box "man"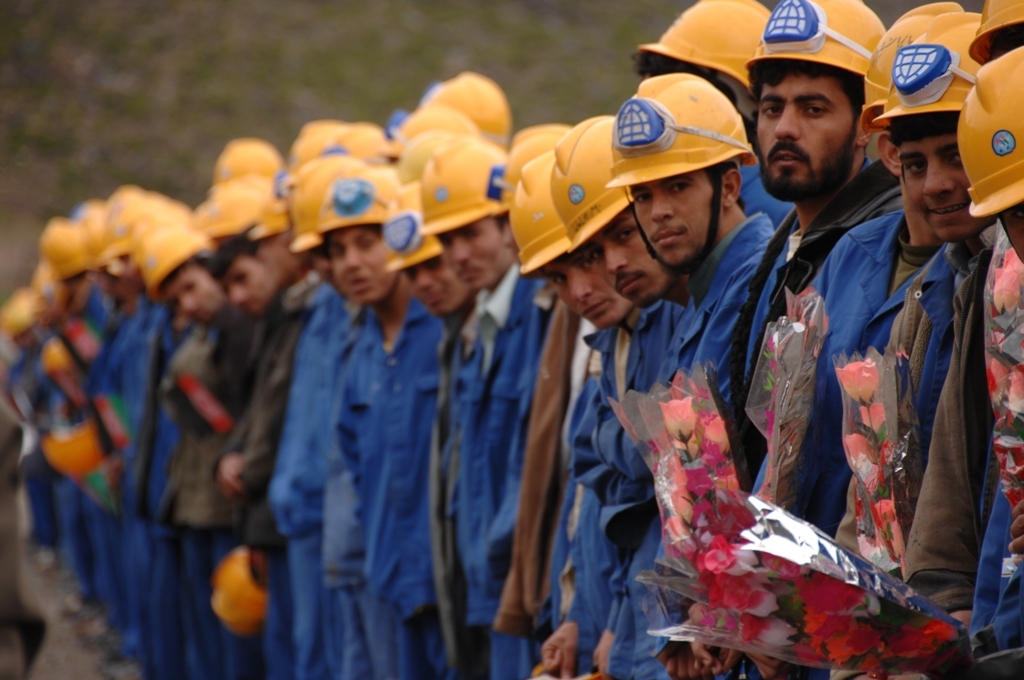
[left=827, top=0, right=1023, bottom=679]
